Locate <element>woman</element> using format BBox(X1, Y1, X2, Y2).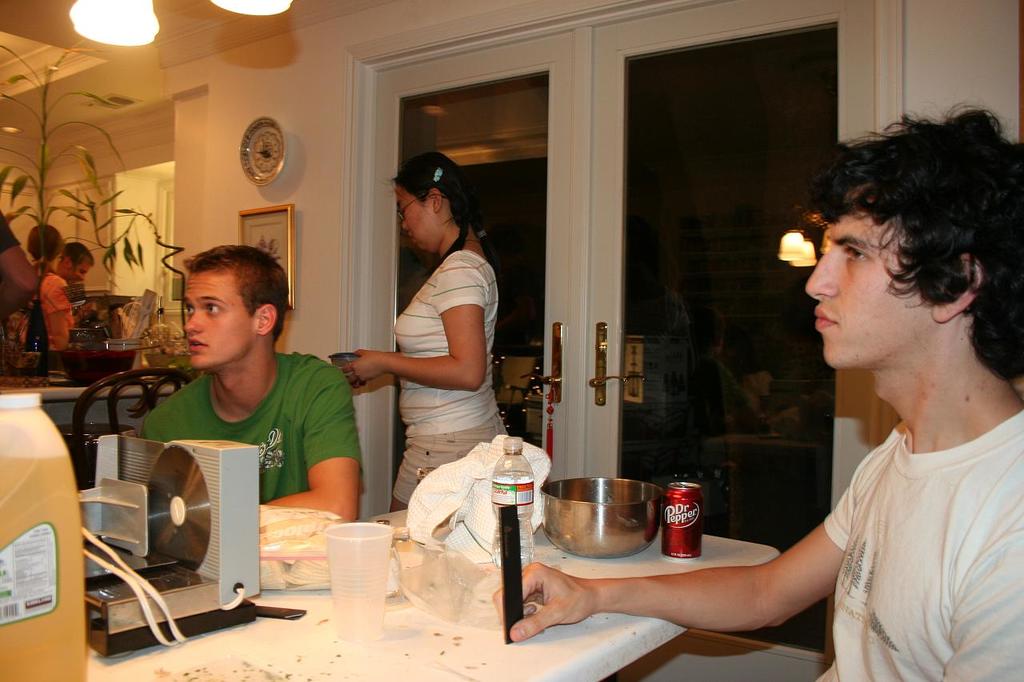
BBox(347, 147, 509, 537).
